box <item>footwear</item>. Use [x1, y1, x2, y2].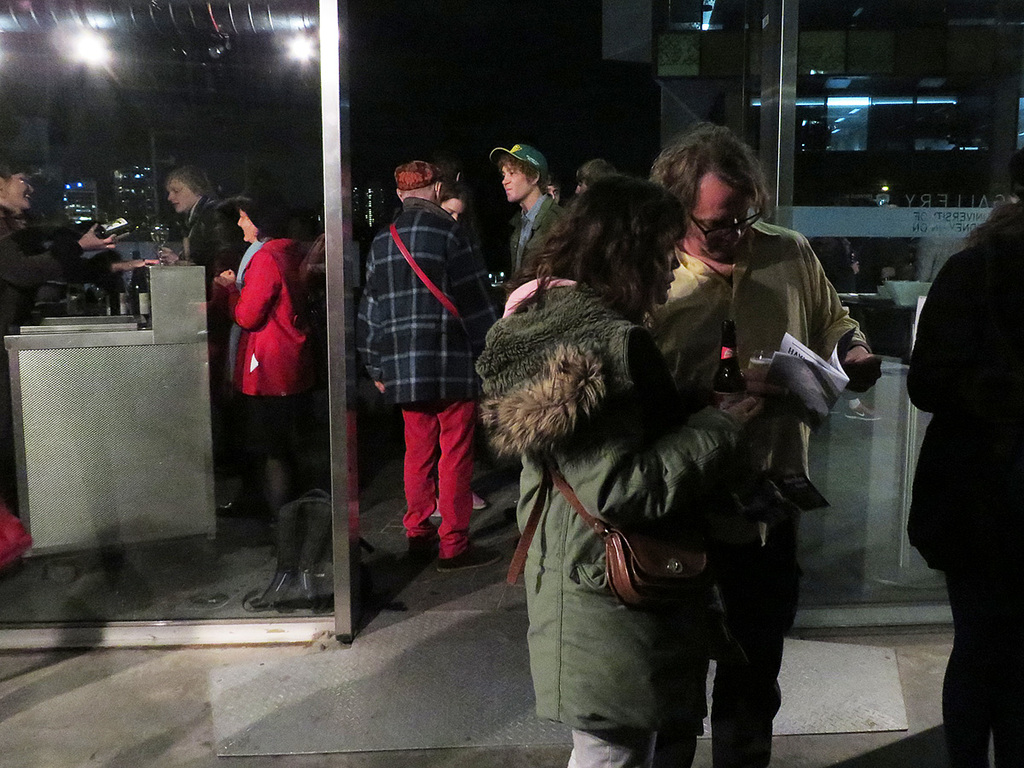
[432, 541, 506, 575].
